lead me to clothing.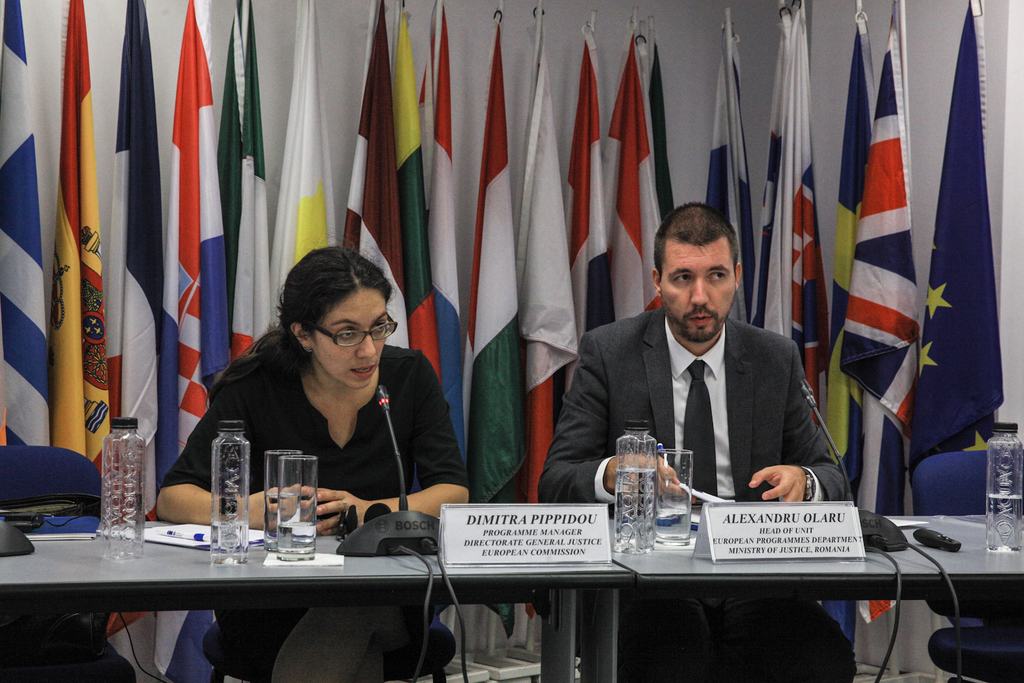
Lead to left=535, top=305, right=856, bottom=682.
